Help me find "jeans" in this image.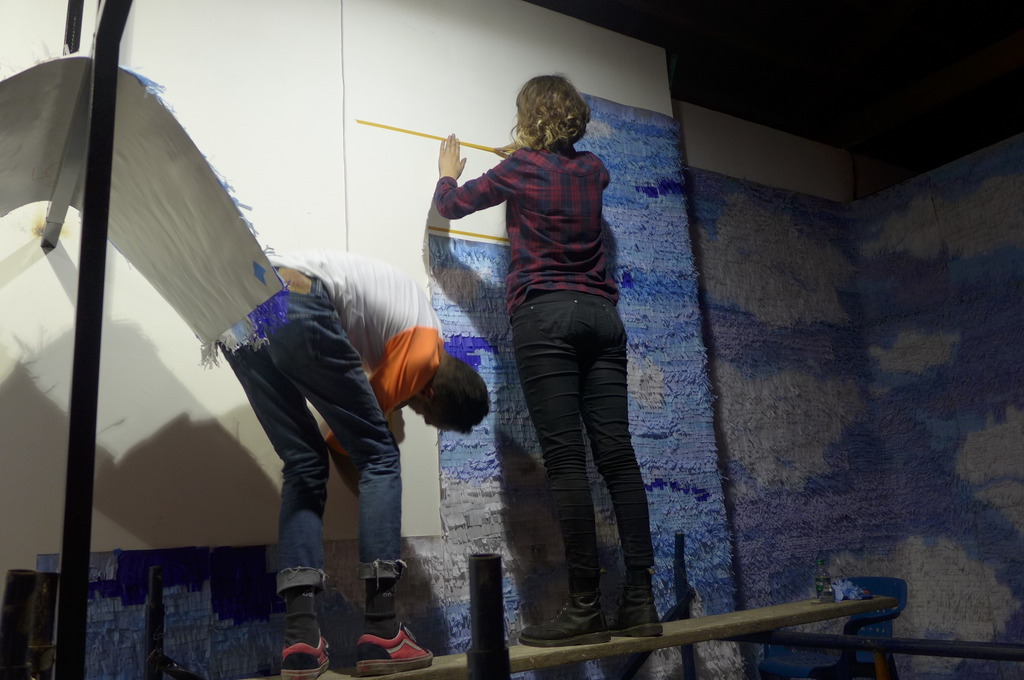
Found it: detection(214, 302, 401, 620).
